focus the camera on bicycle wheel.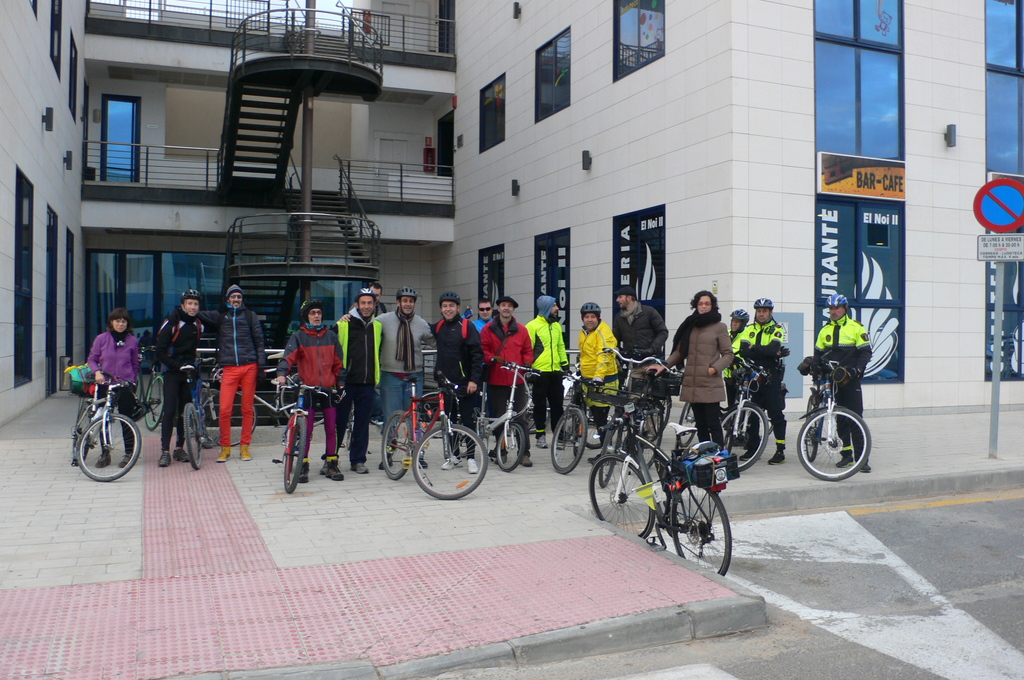
Focus region: [177,400,208,467].
